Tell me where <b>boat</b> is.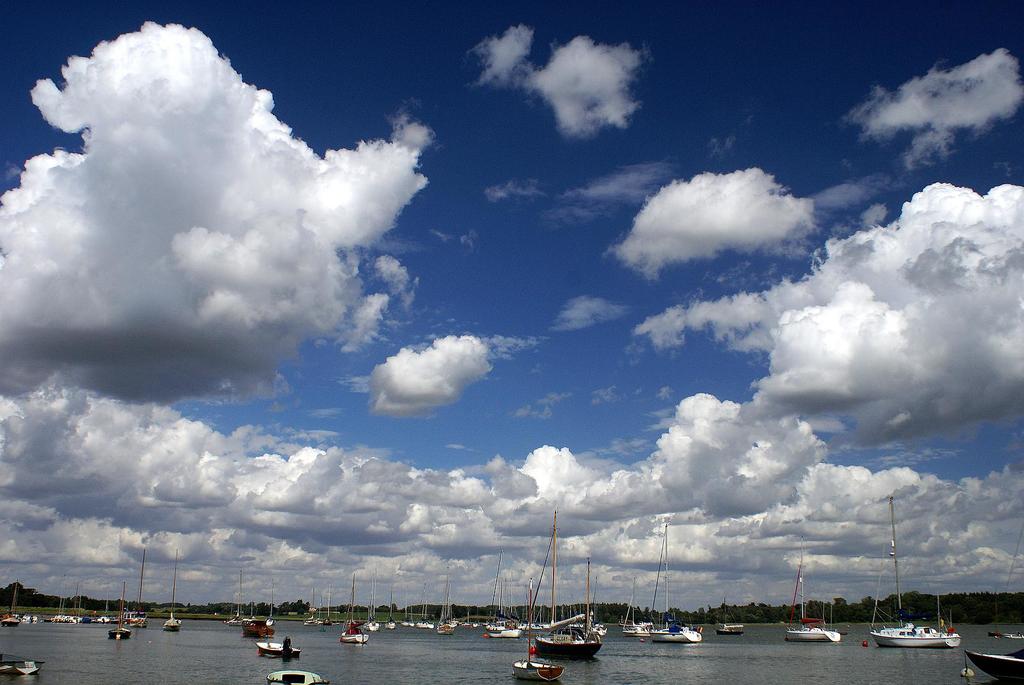
<b>boat</b> is at <bbox>370, 571, 379, 631</bbox>.
